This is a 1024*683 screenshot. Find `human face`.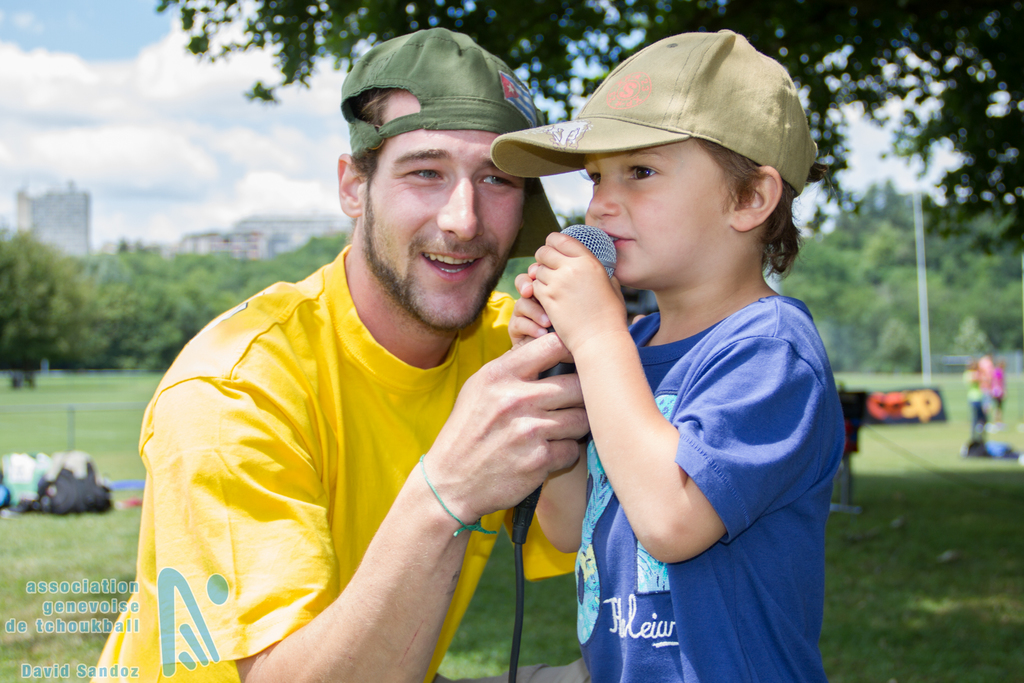
Bounding box: left=584, top=138, right=741, bottom=288.
